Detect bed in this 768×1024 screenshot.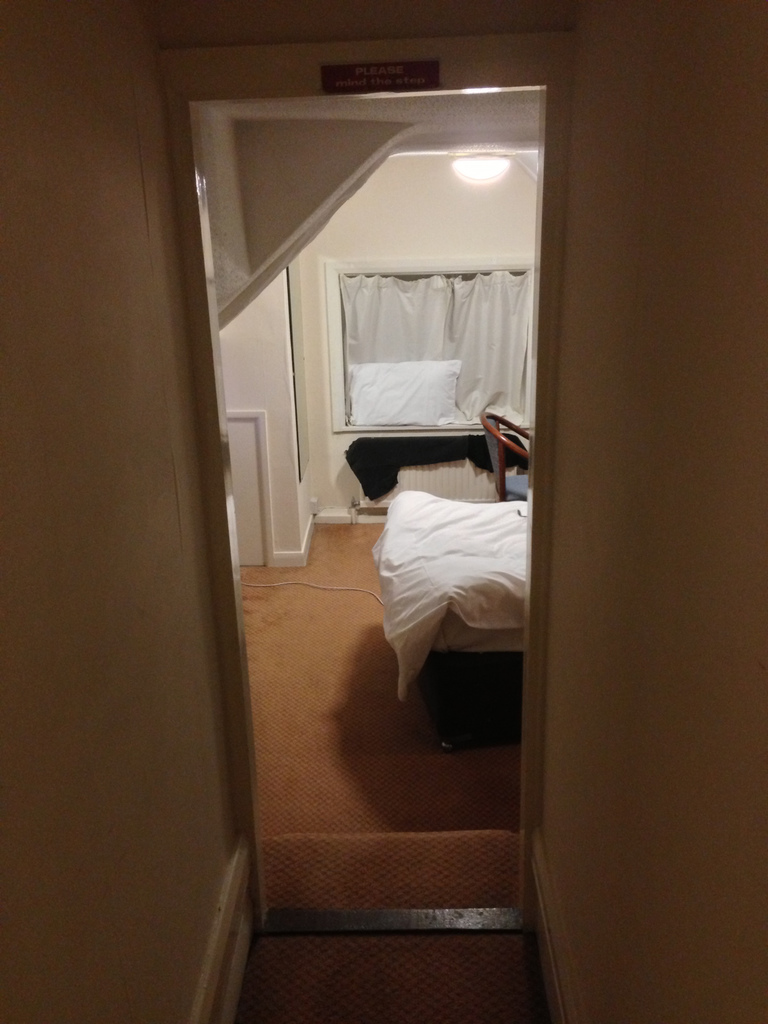
Detection: region(372, 495, 530, 748).
